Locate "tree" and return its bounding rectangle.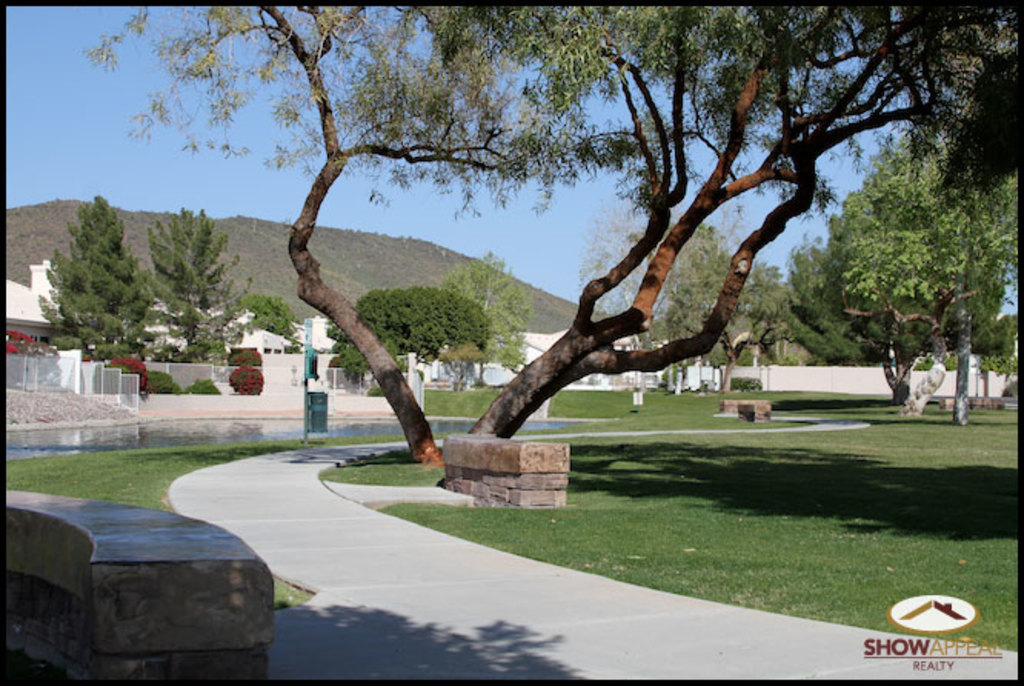
crop(45, 195, 160, 361).
